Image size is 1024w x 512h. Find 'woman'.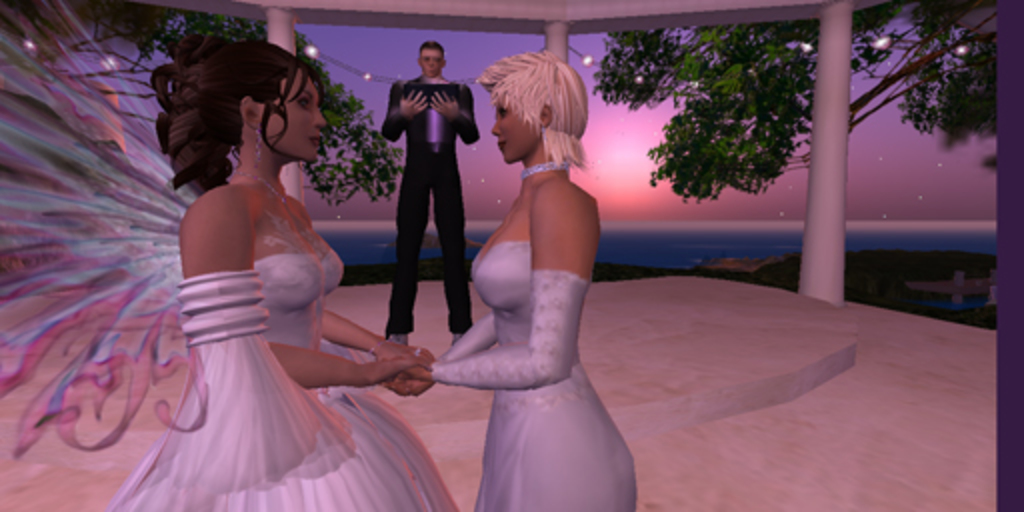
[386,48,638,510].
